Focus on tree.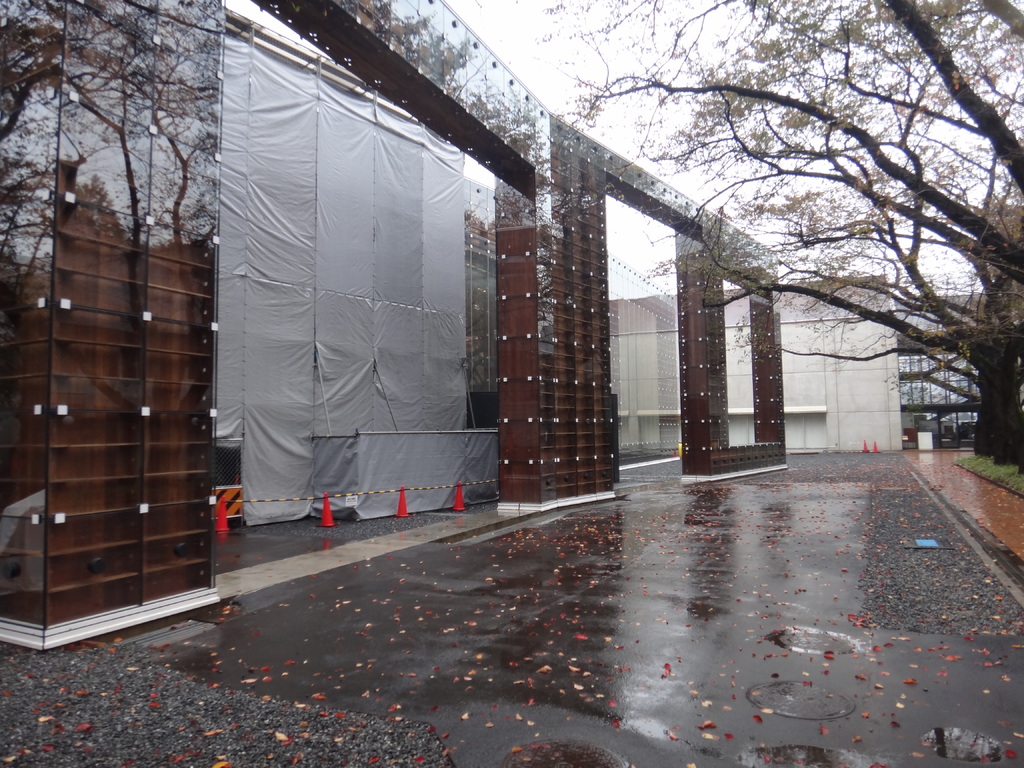
Focused at region(576, 0, 1023, 476).
